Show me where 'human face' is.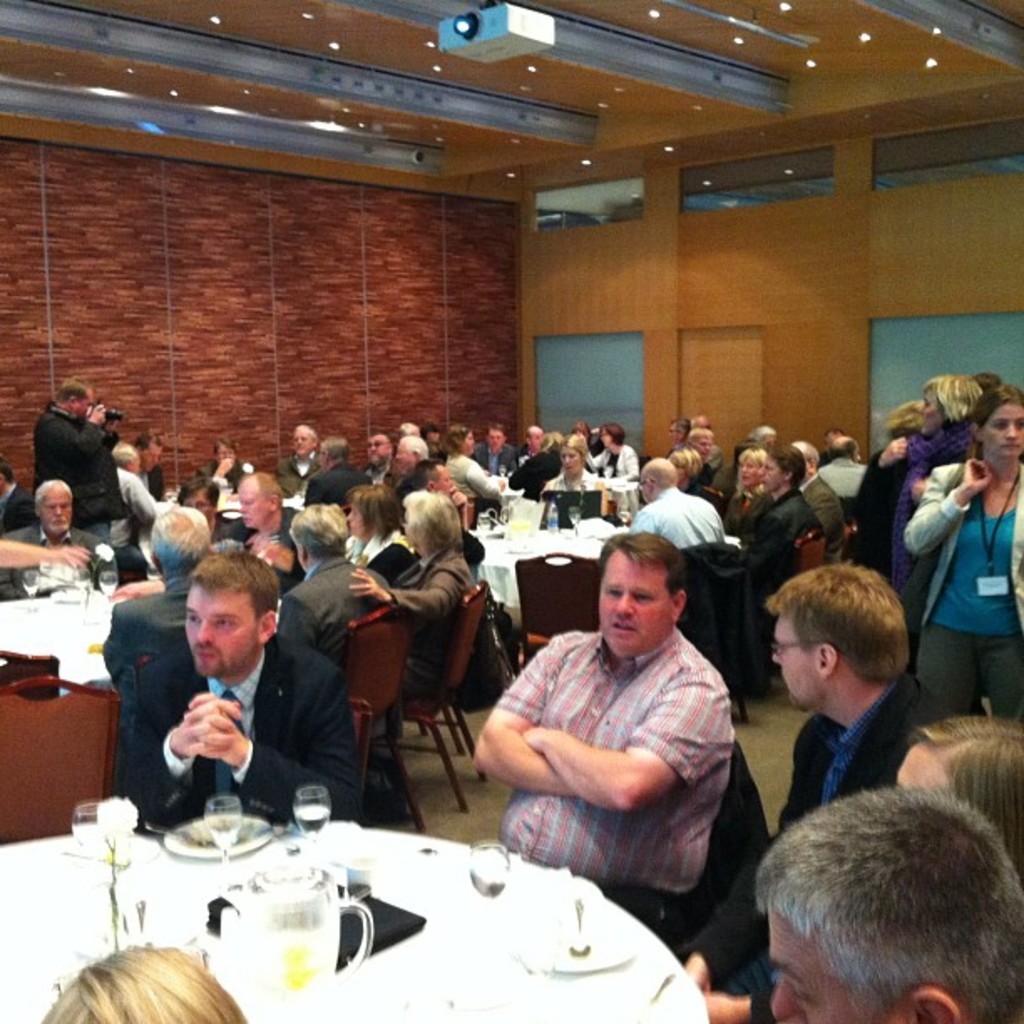
'human face' is at 771 616 820 711.
